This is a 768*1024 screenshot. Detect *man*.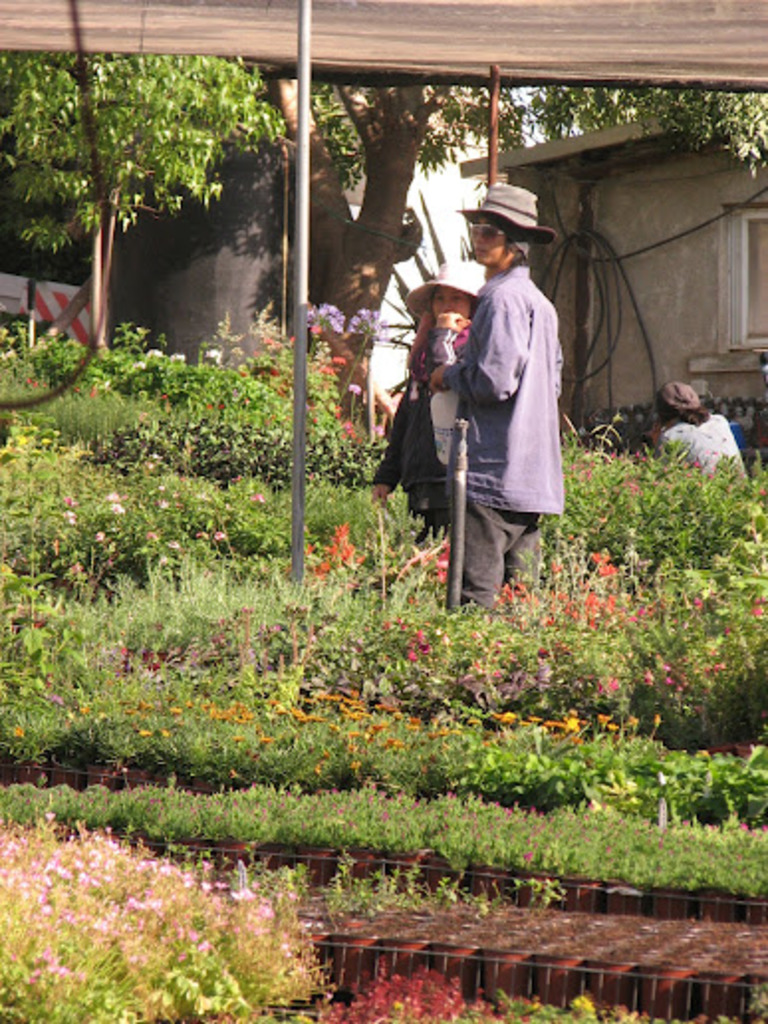
detection(450, 185, 579, 607).
